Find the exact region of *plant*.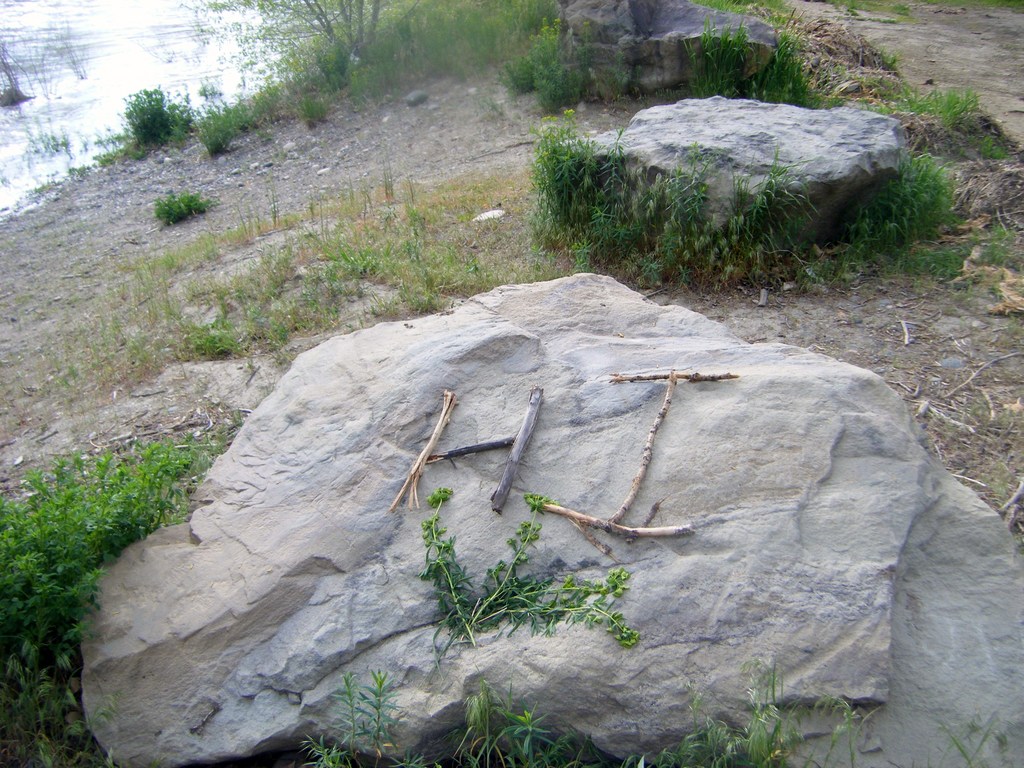
Exact region: 865,46,897,61.
